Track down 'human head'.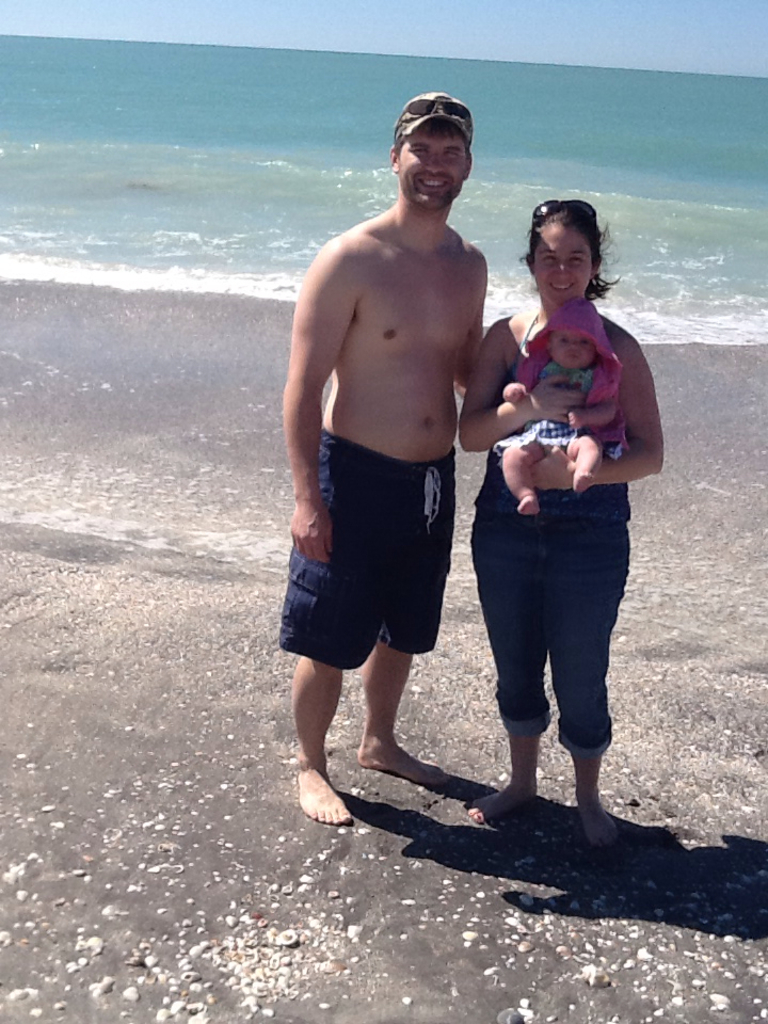
Tracked to bbox(545, 304, 609, 375).
